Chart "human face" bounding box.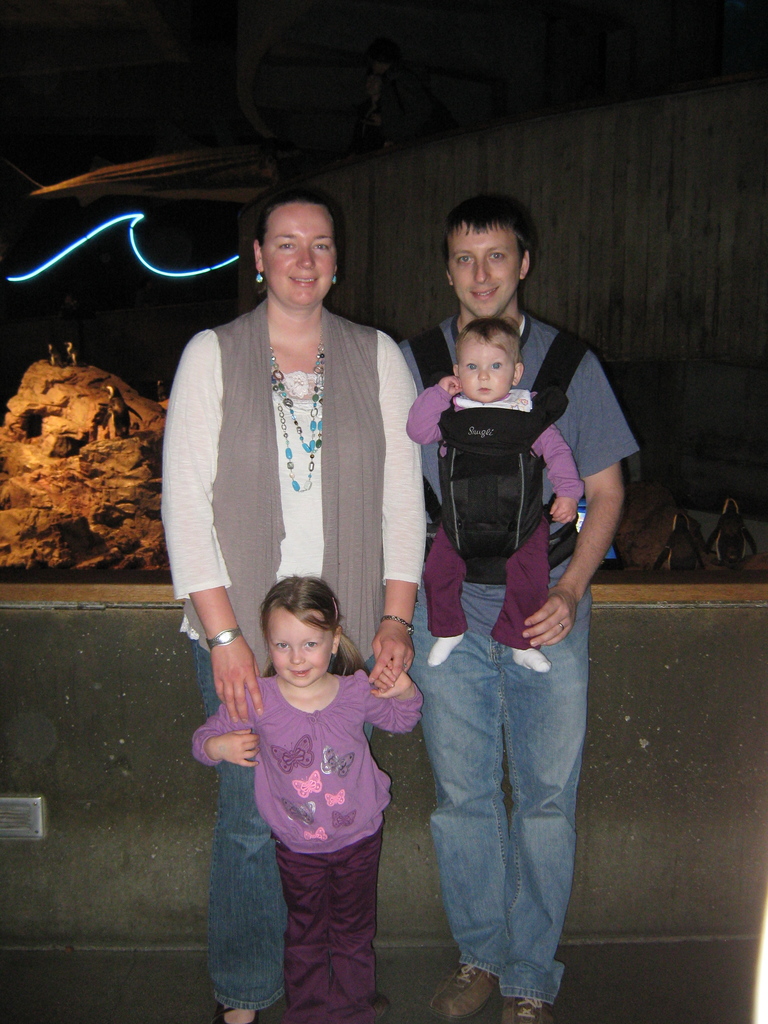
Charted: locate(456, 330, 516, 401).
